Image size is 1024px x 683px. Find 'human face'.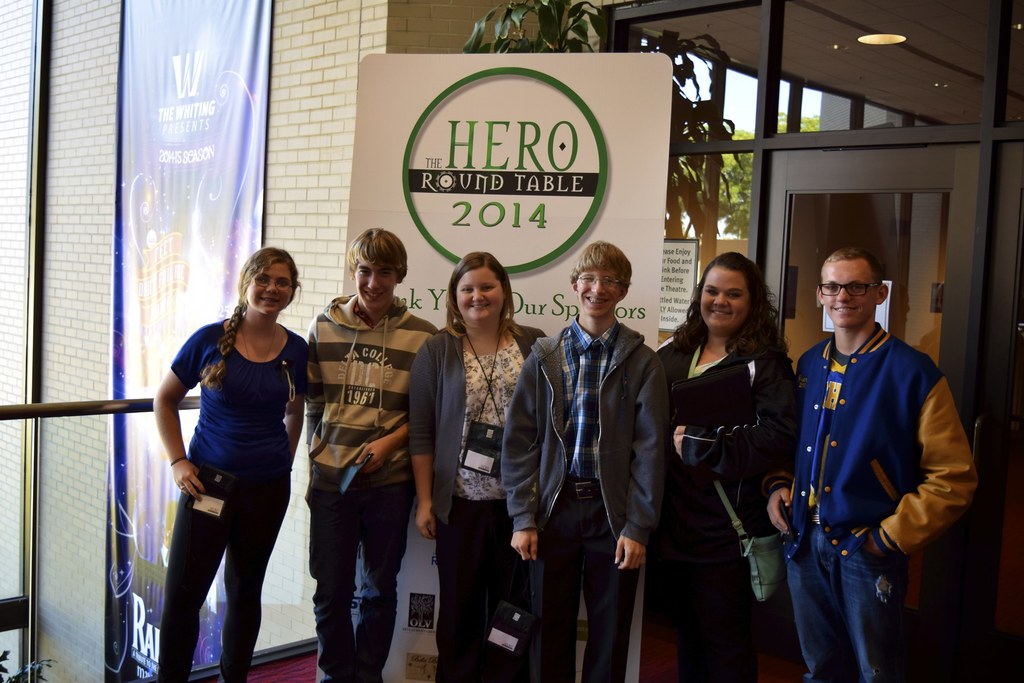
box=[694, 260, 756, 342].
